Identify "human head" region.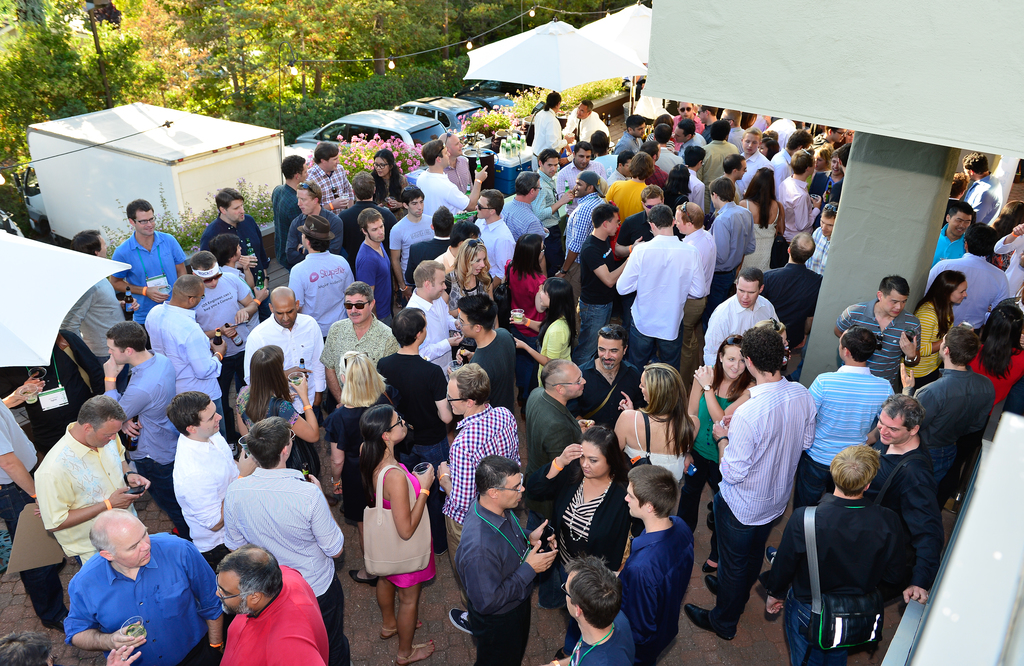
Region: (457,294,501,338).
